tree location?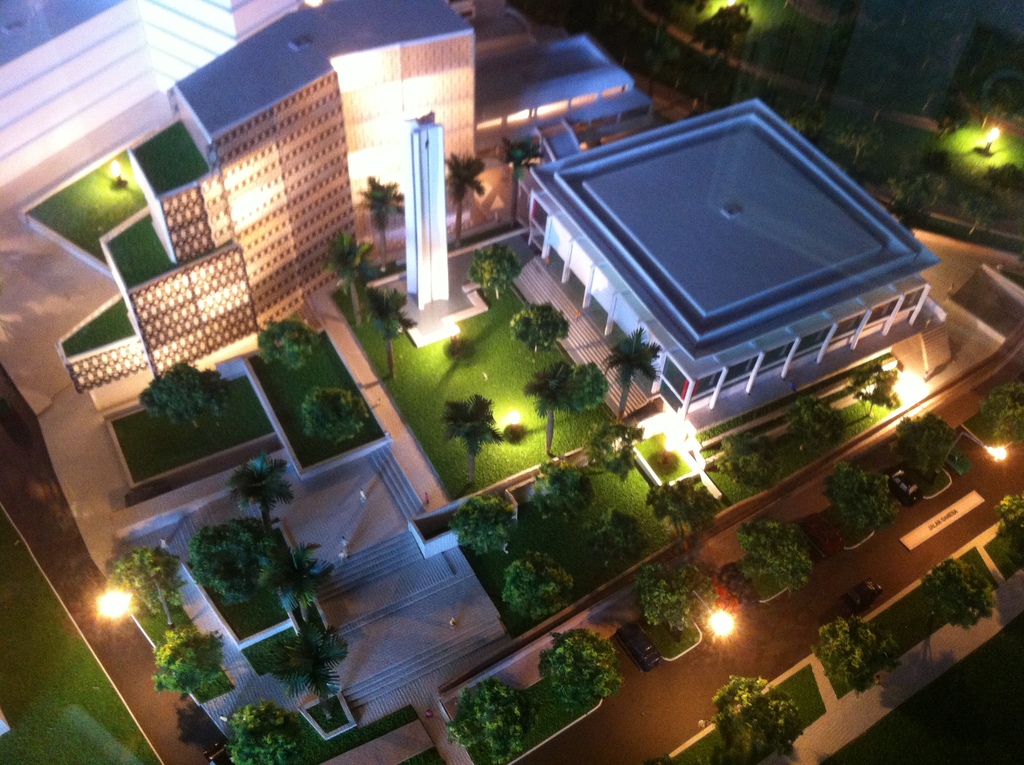
select_region(440, 397, 506, 488)
